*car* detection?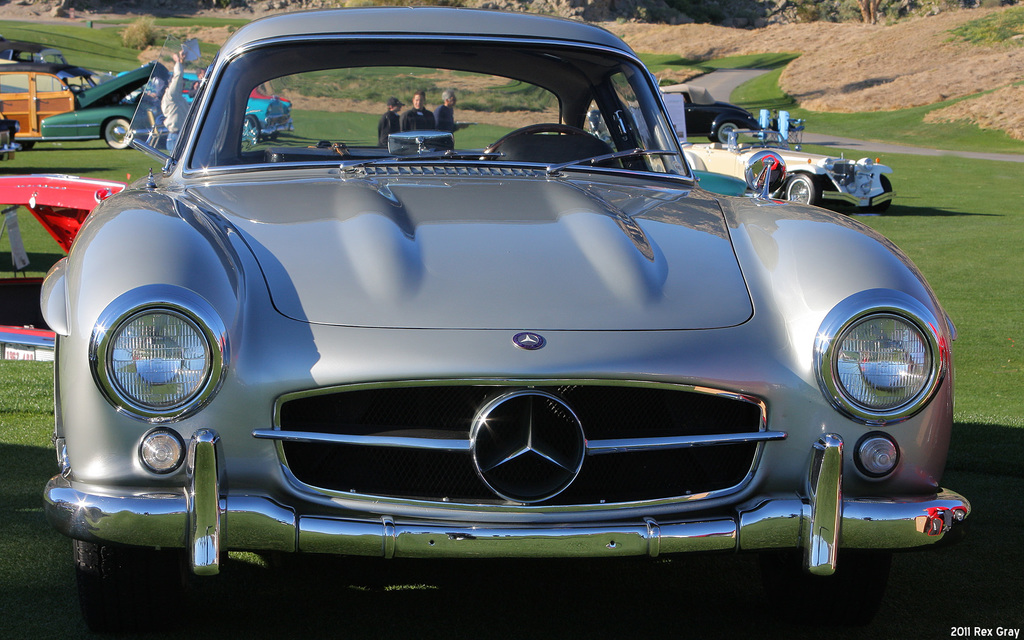
[left=647, top=129, right=900, bottom=205]
